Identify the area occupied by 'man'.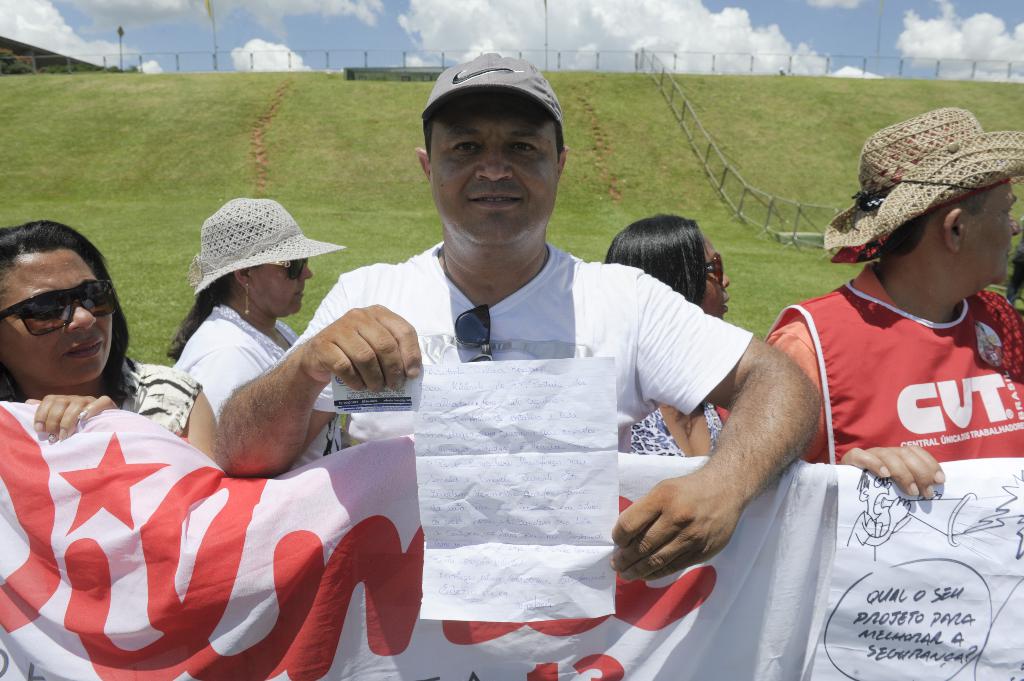
Area: 214:51:823:581.
